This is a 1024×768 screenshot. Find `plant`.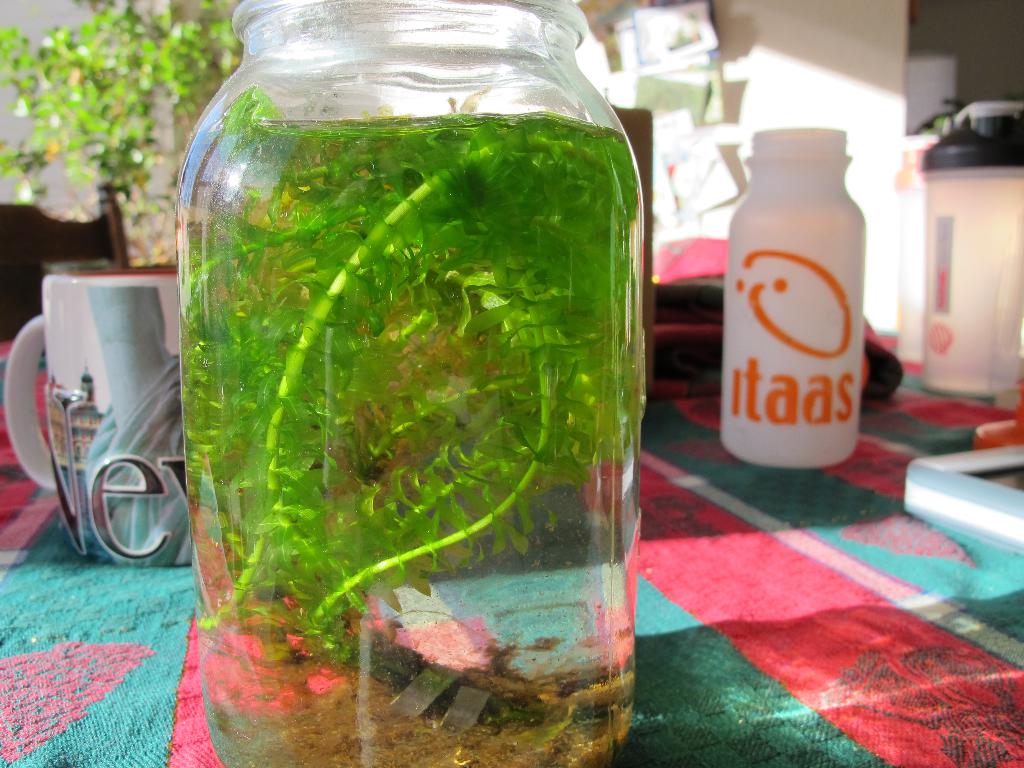
Bounding box: (0, 0, 243, 262).
